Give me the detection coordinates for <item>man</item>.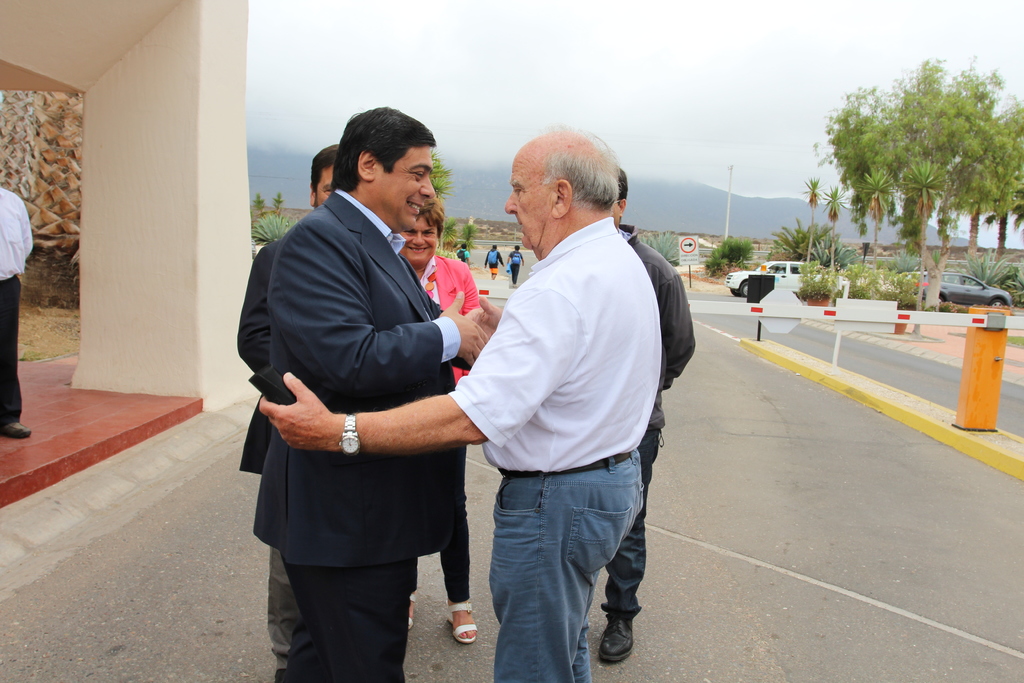
260/125/664/682.
